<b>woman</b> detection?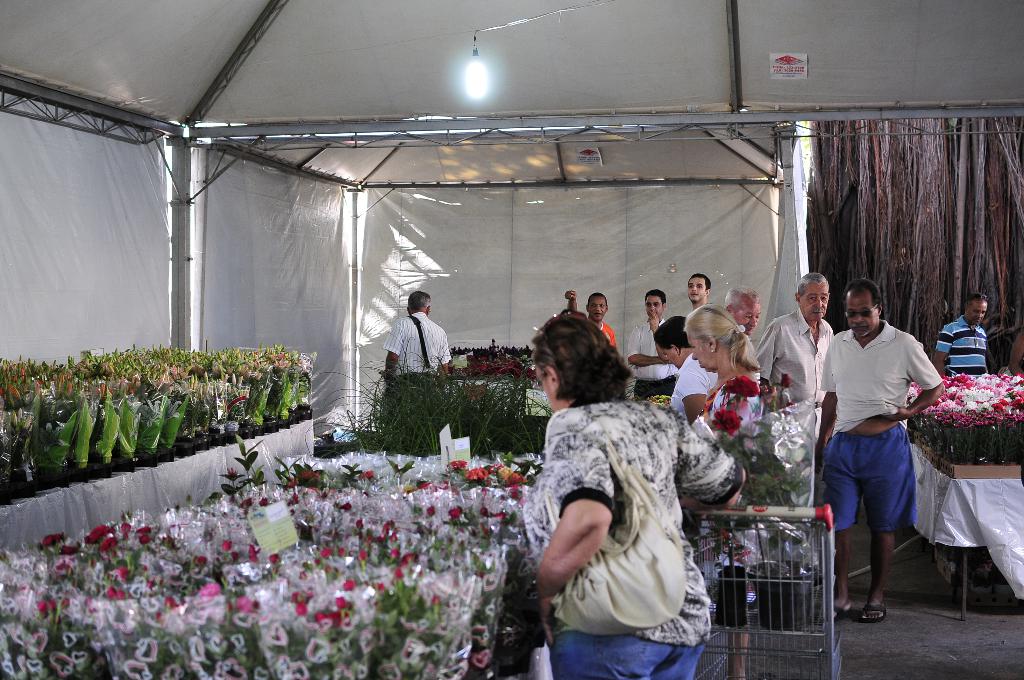
<region>659, 315, 721, 426</region>
